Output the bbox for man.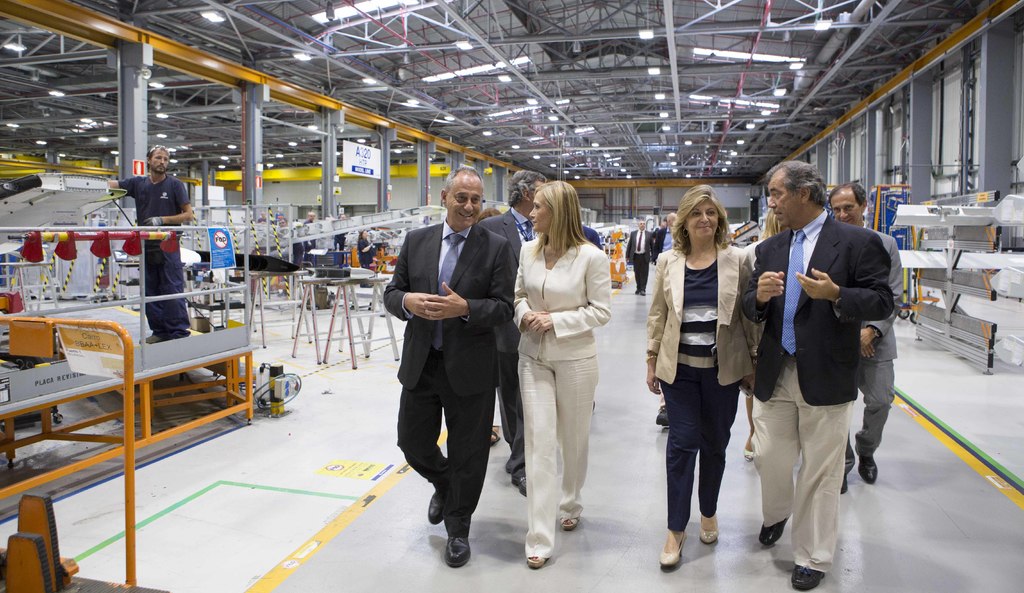
825,182,911,485.
